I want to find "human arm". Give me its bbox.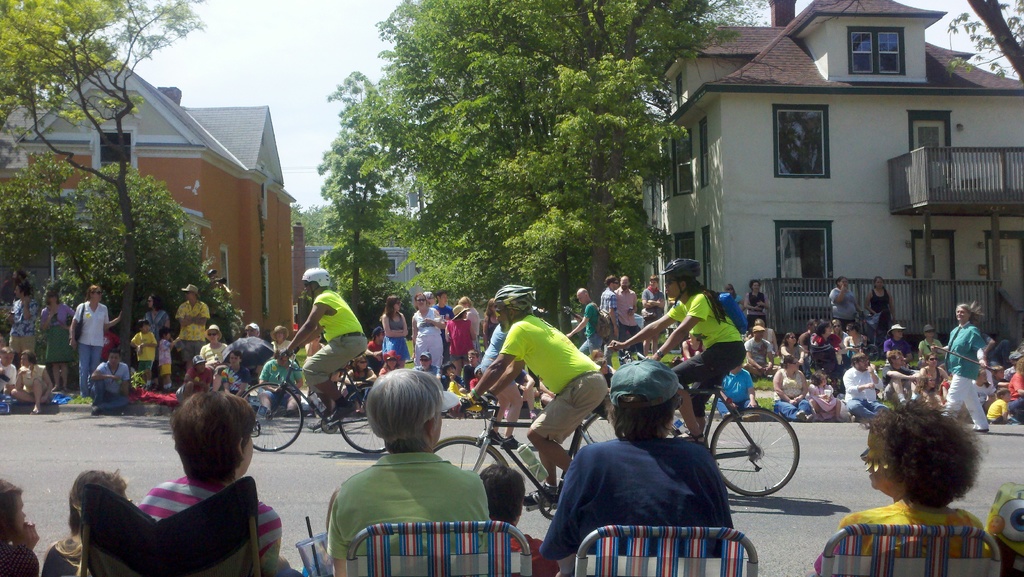
(x1=826, y1=282, x2=848, y2=306).
